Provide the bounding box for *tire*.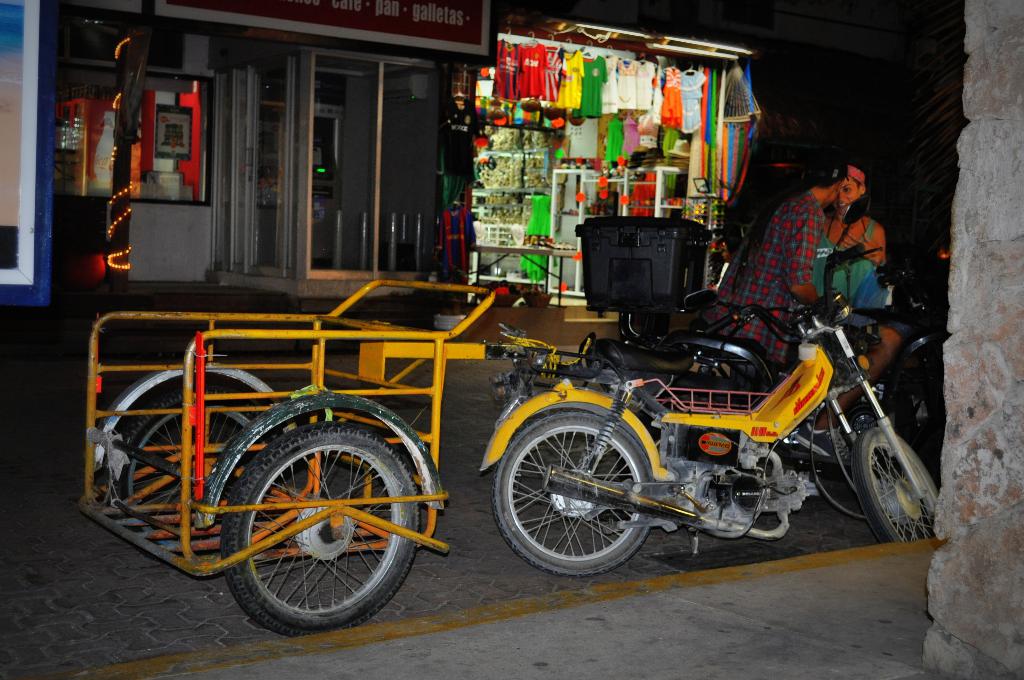
pyautogui.locateOnScreen(853, 425, 953, 542).
